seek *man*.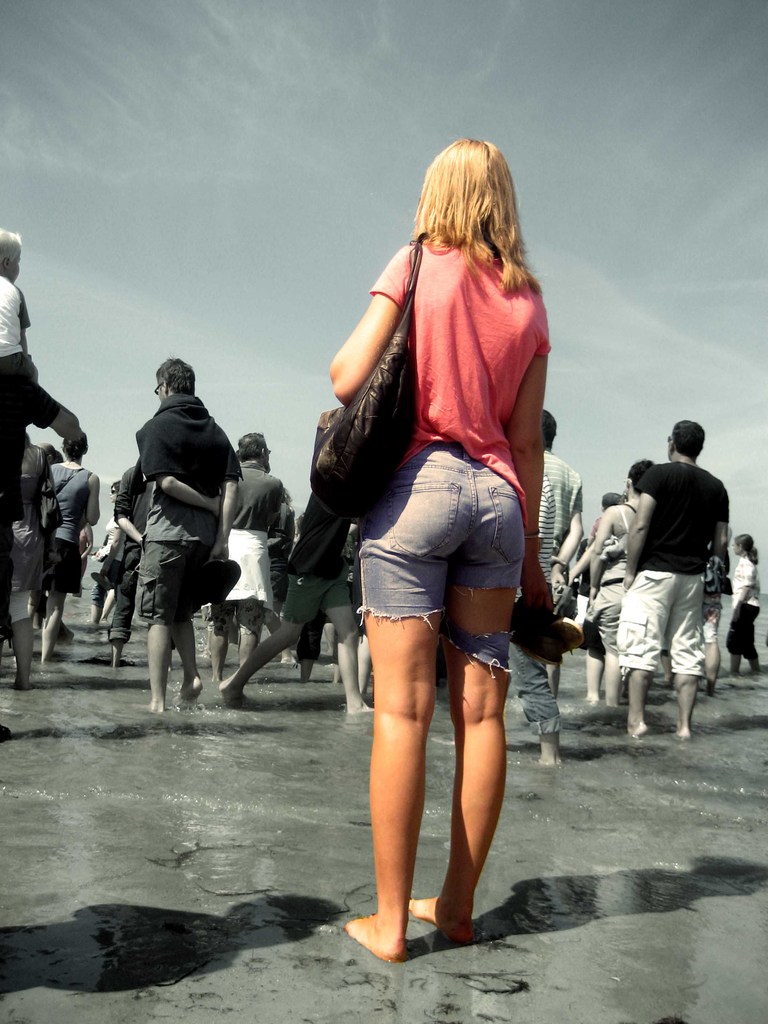
0, 442, 66, 676.
